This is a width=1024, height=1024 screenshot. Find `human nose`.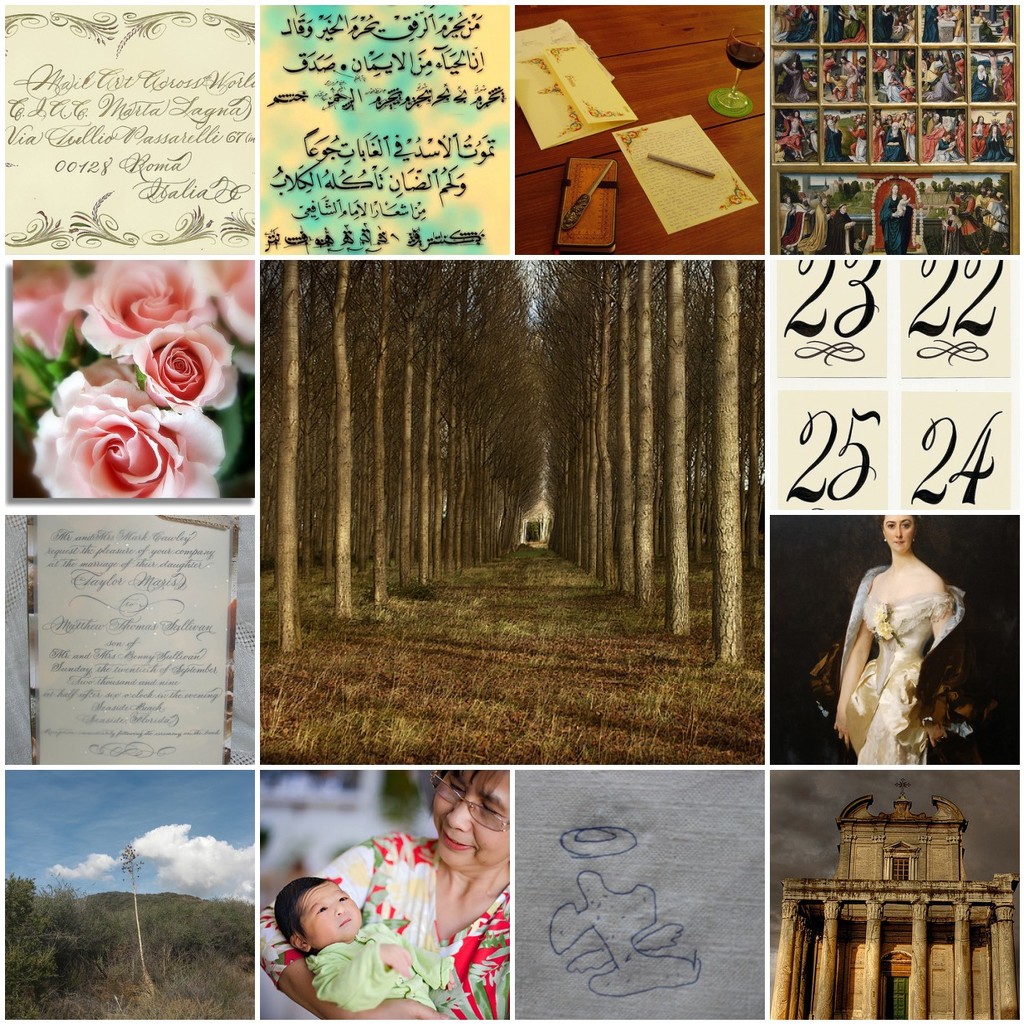
Bounding box: {"x1": 444, "y1": 790, "x2": 471, "y2": 833}.
